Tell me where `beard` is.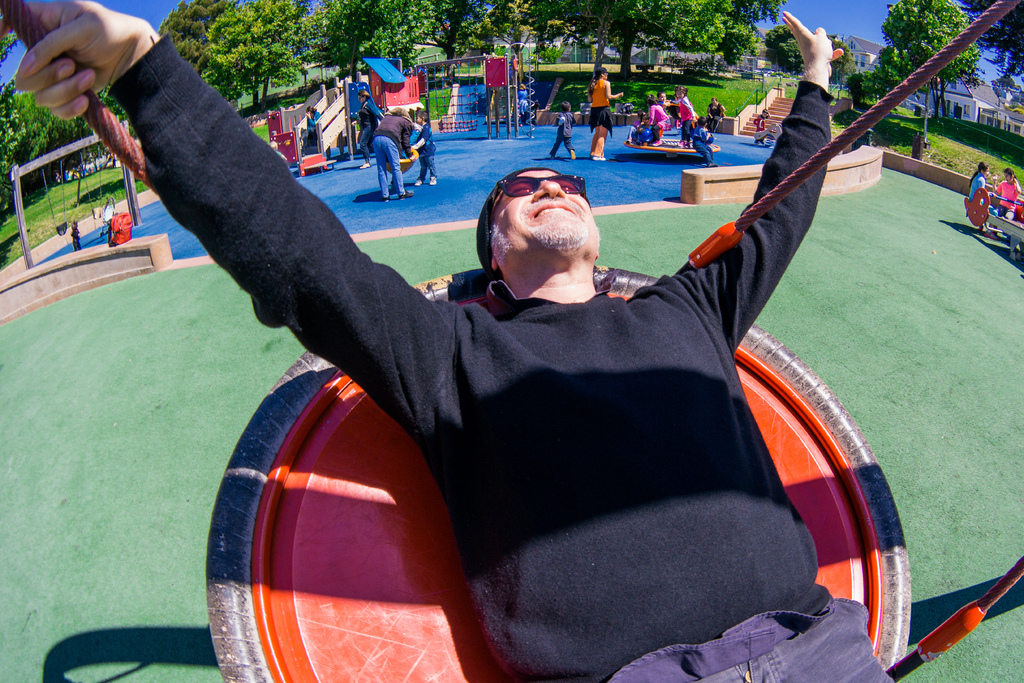
`beard` is at bbox=[529, 210, 591, 254].
